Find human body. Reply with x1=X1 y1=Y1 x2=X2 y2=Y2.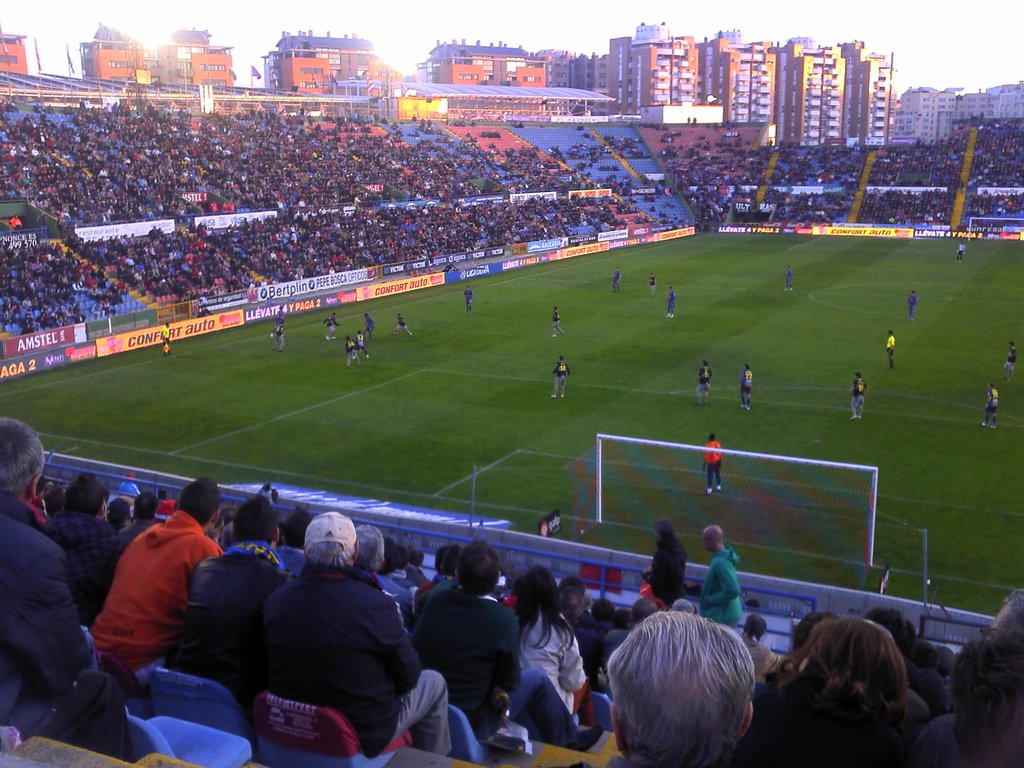
x1=612 y1=607 x2=630 y2=632.
